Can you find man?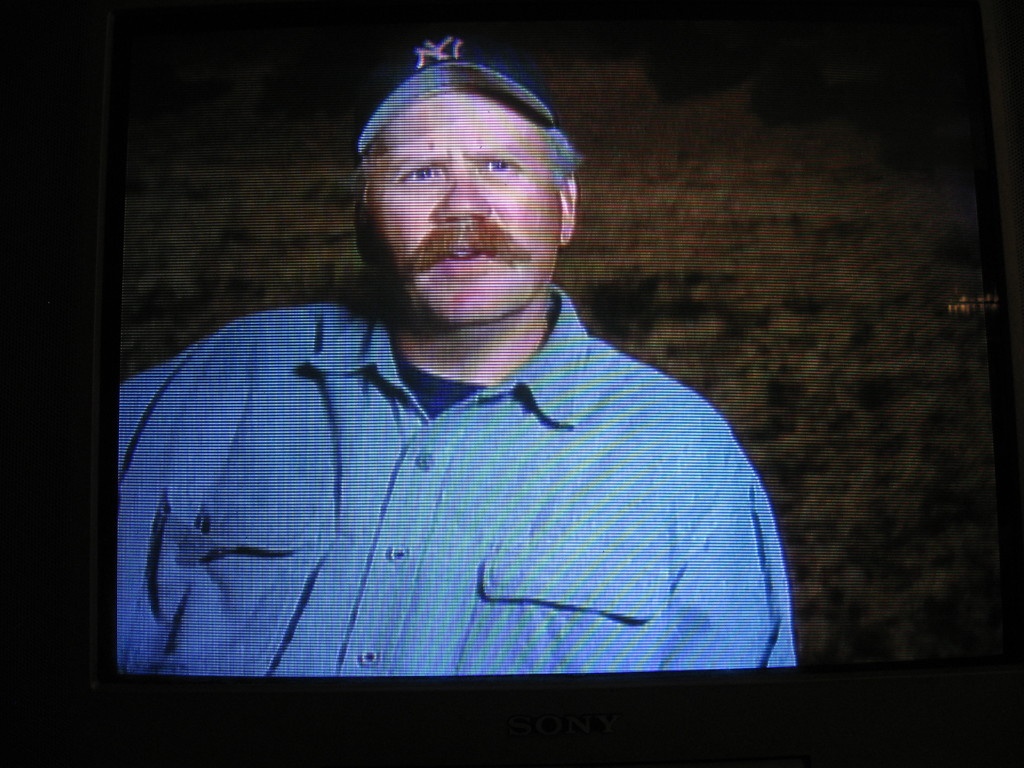
Yes, bounding box: 115/47/817/701.
